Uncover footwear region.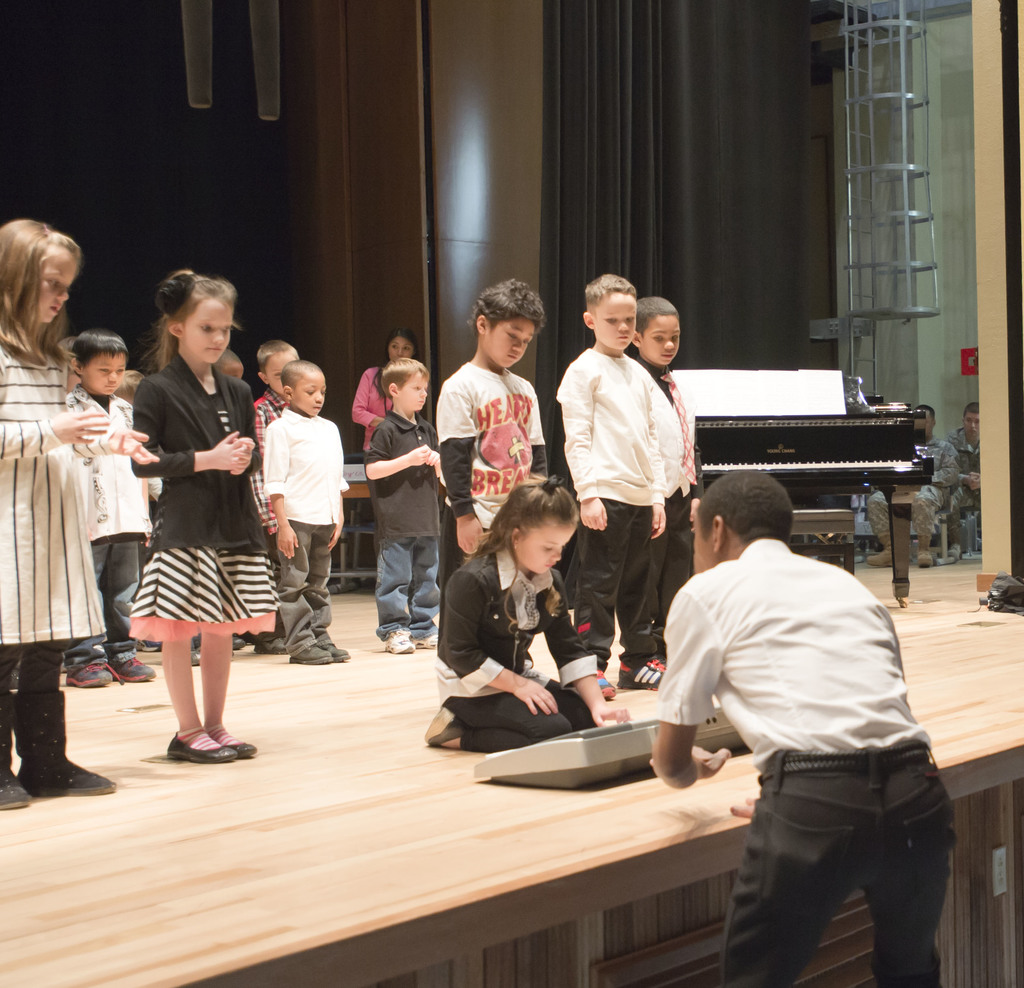
Uncovered: bbox=(61, 663, 116, 688).
